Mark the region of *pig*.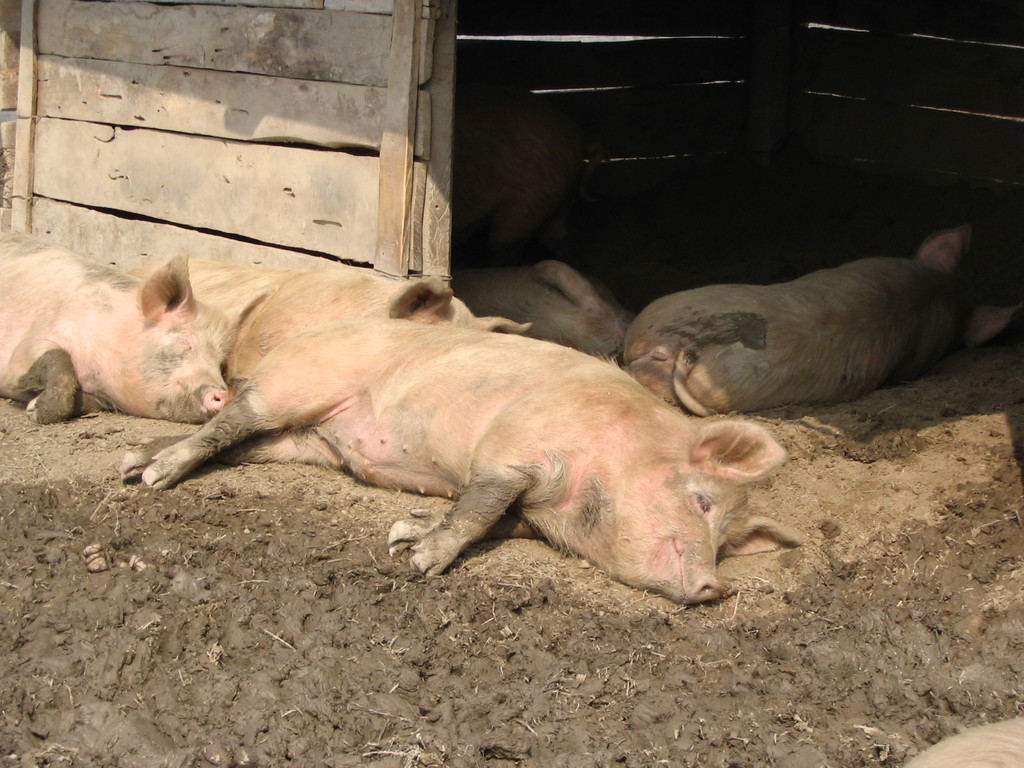
Region: (x1=900, y1=716, x2=1023, y2=767).
